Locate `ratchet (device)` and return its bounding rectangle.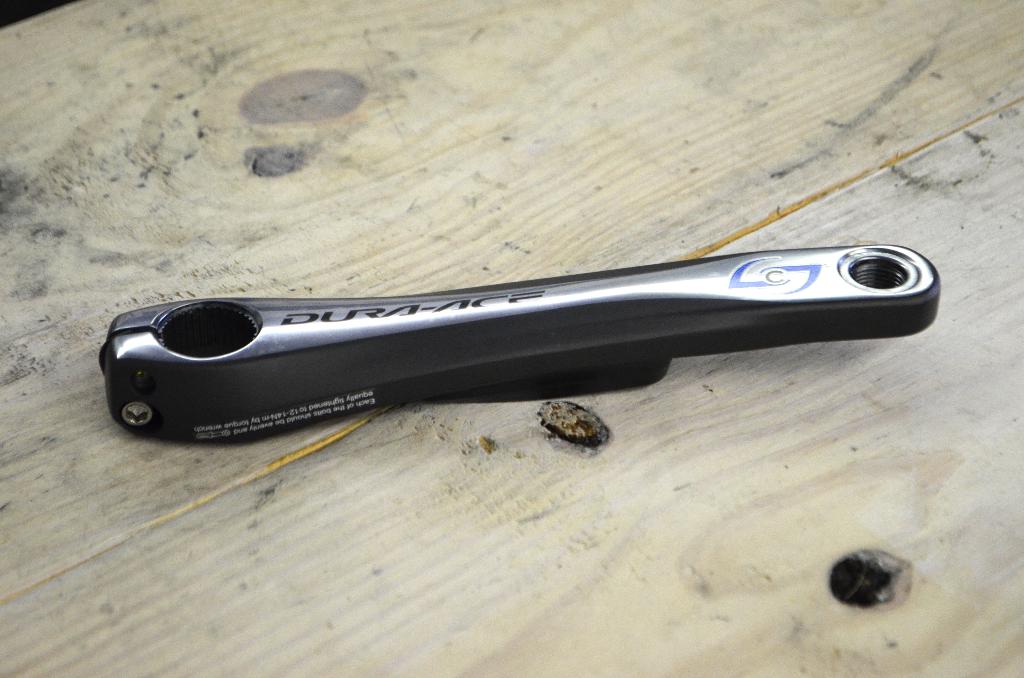
pyautogui.locateOnScreen(99, 279, 941, 444).
